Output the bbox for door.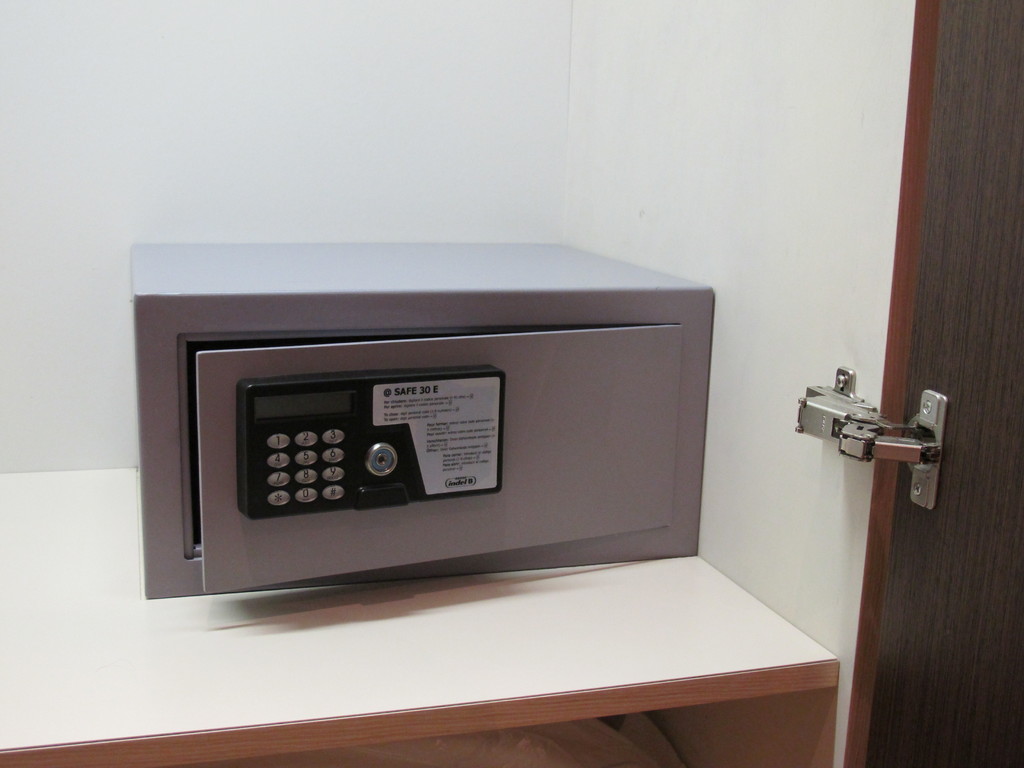
Rect(867, 1, 1023, 767).
